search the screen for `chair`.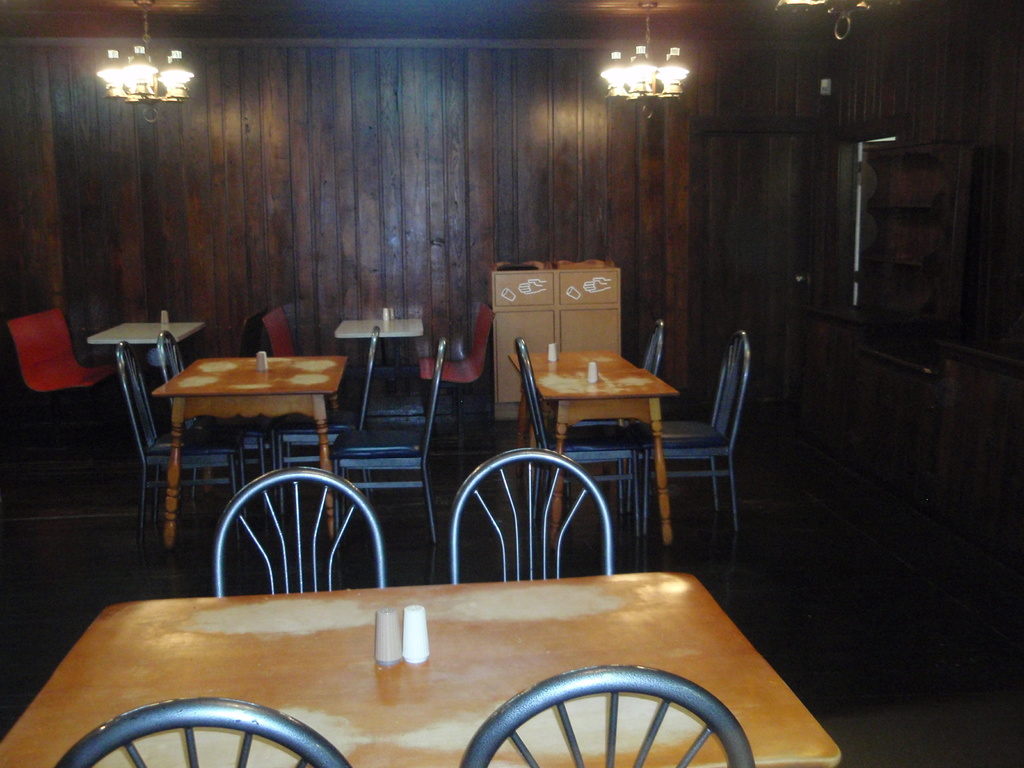
Found at pyautogui.locateOnScreen(520, 333, 653, 528).
